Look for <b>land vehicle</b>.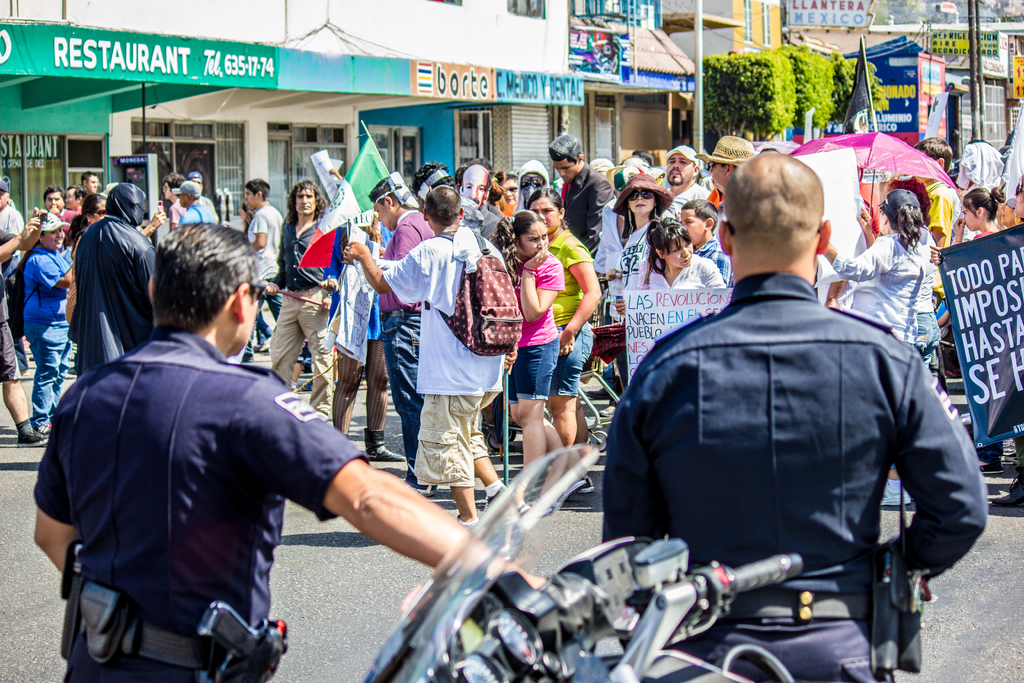
Found: {"x1": 365, "y1": 438, "x2": 806, "y2": 681}.
